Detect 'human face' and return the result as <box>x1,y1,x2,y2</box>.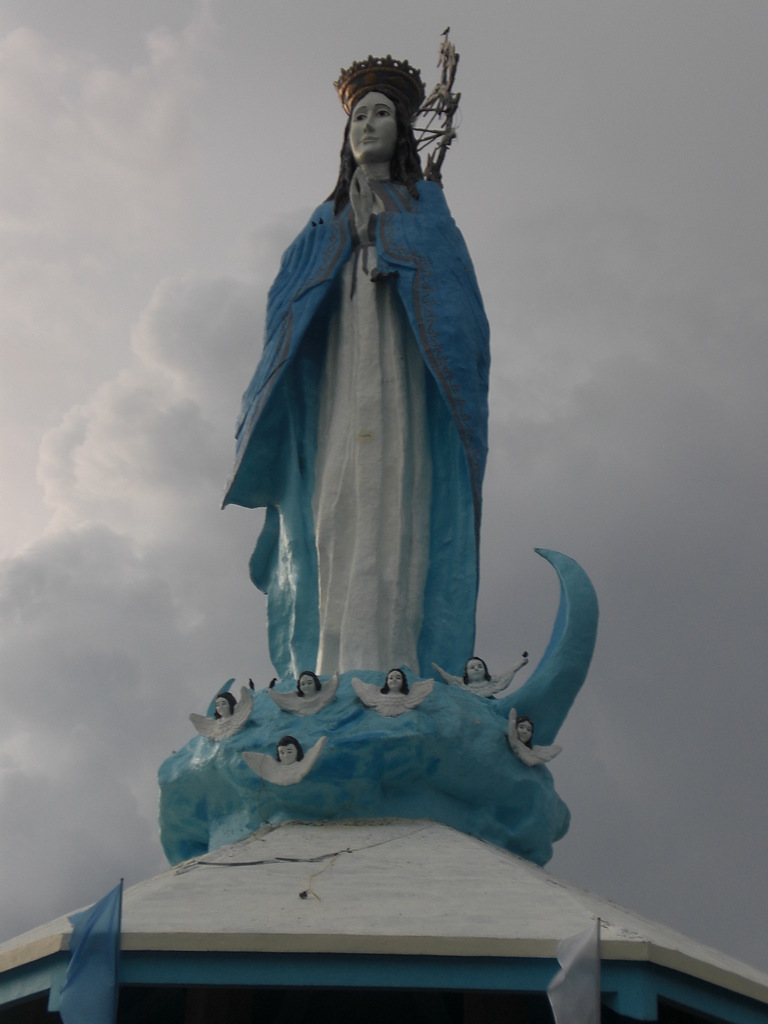
<box>391,671,405,684</box>.
